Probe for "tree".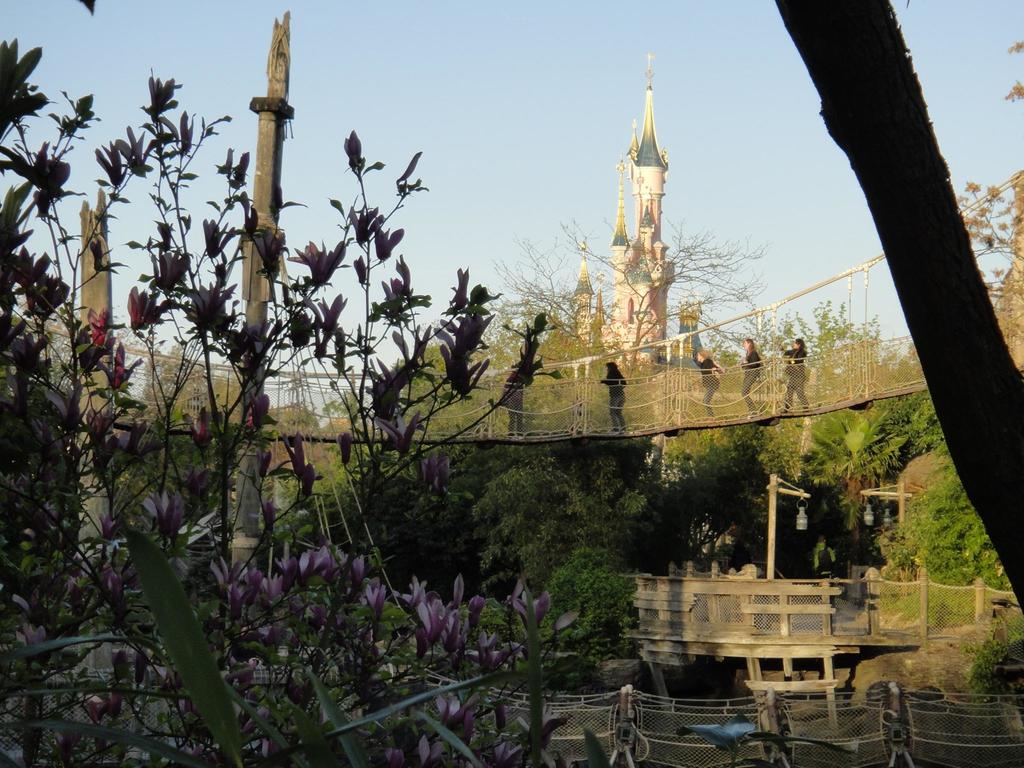
Probe result: left=486, top=215, right=769, bottom=365.
